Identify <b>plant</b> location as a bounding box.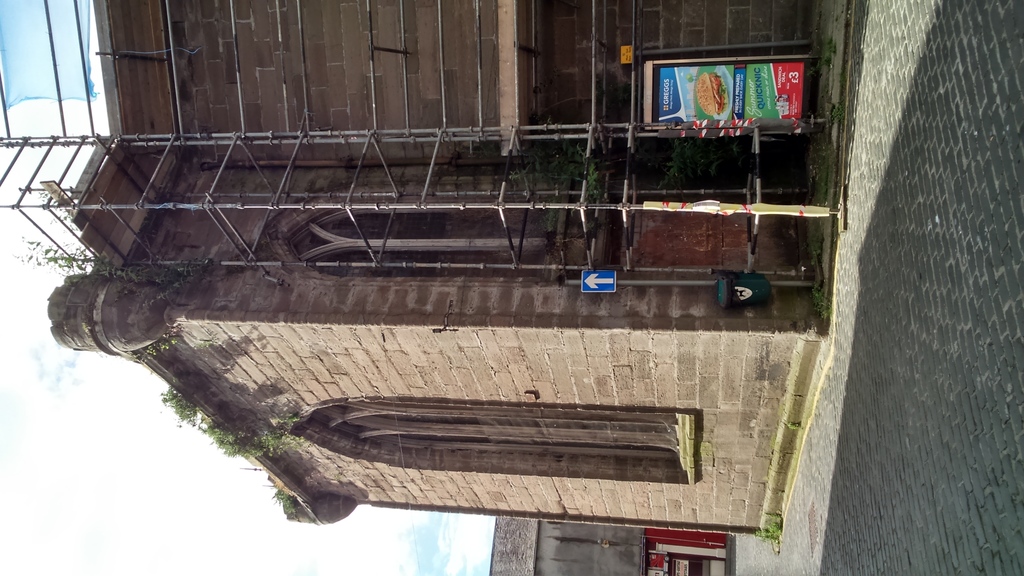
region(251, 414, 306, 460).
